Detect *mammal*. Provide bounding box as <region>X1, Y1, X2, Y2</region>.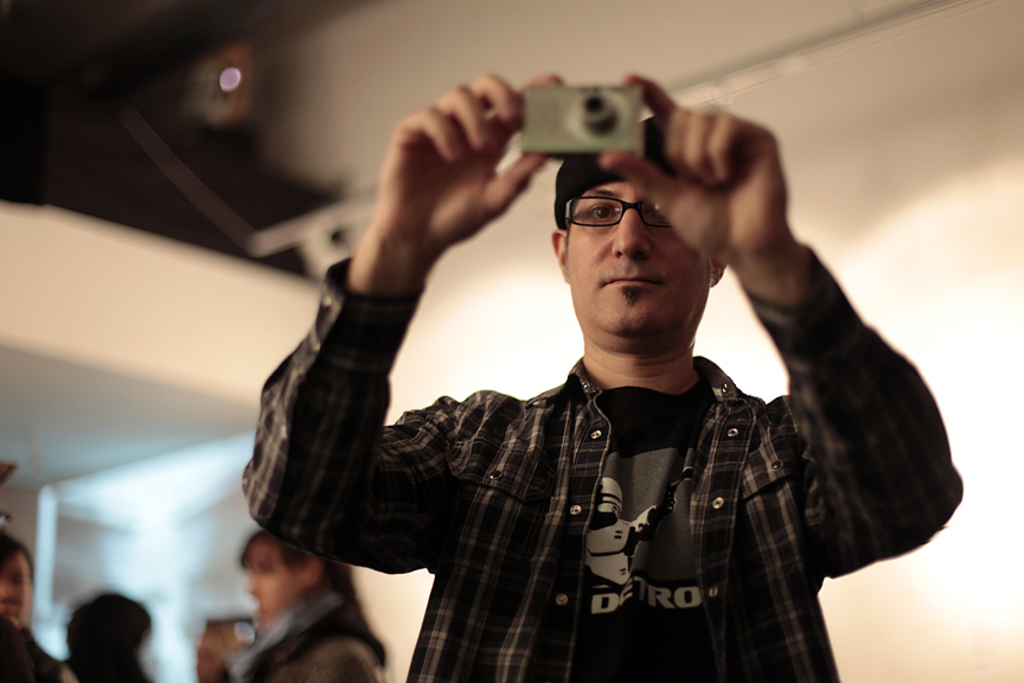
<region>194, 529, 385, 682</region>.
